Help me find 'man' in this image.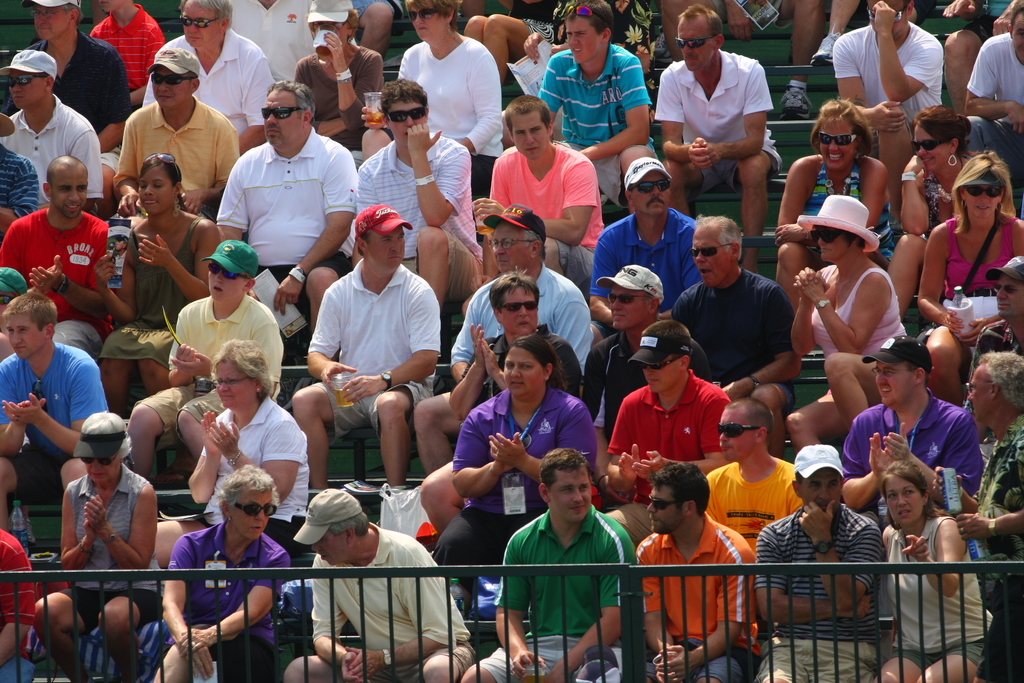
Found it: Rect(124, 237, 285, 482).
